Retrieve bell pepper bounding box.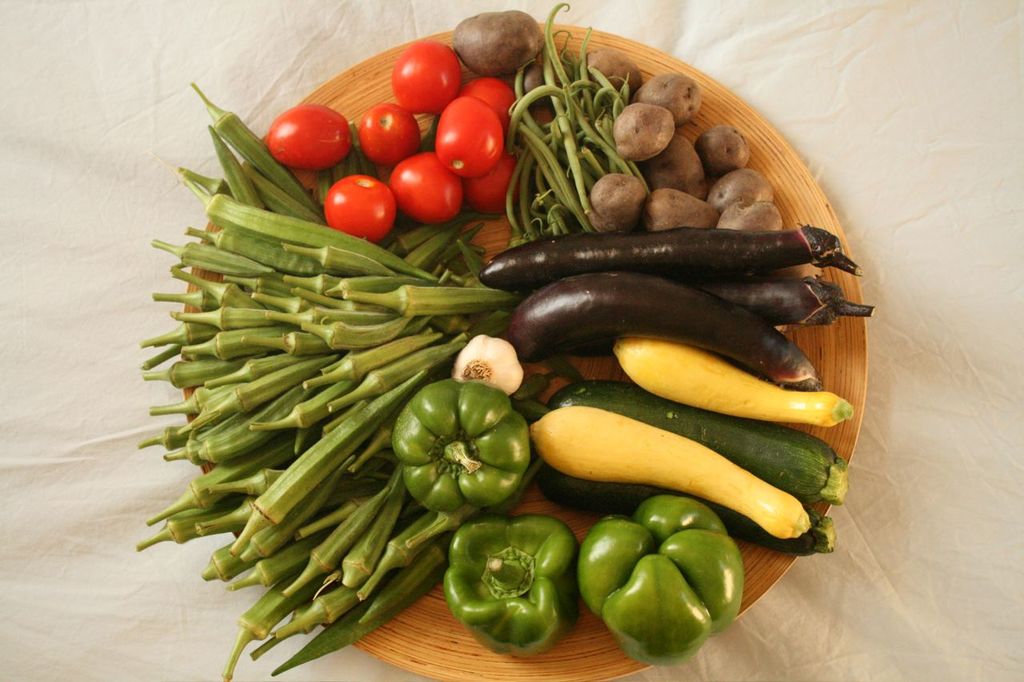
Bounding box: (575, 499, 767, 667).
